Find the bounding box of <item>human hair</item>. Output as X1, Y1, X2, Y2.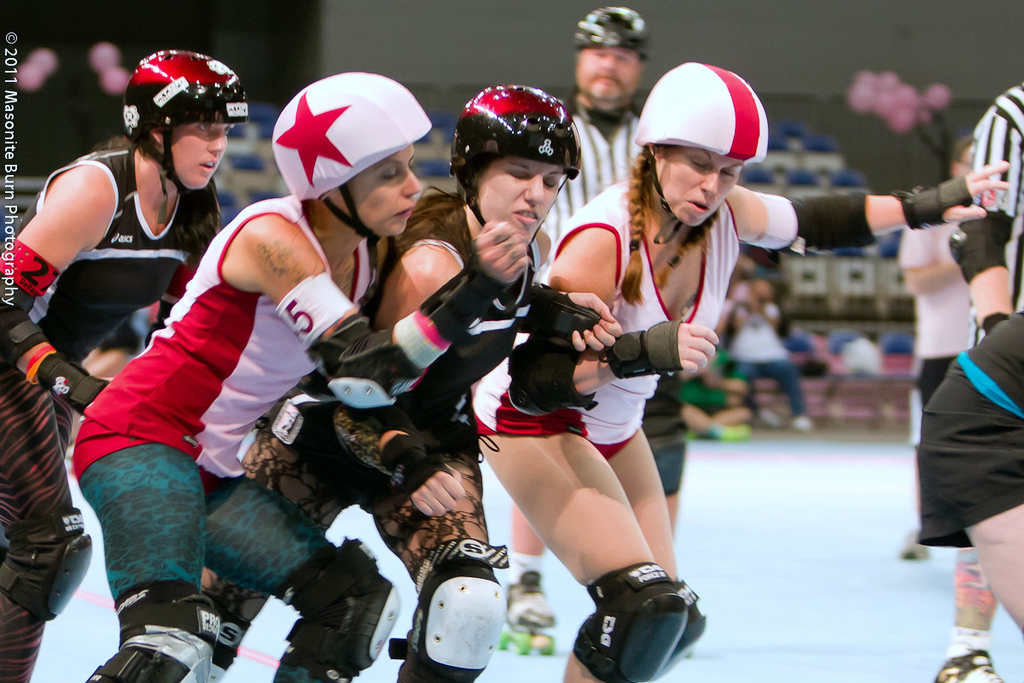
91, 120, 227, 254.
